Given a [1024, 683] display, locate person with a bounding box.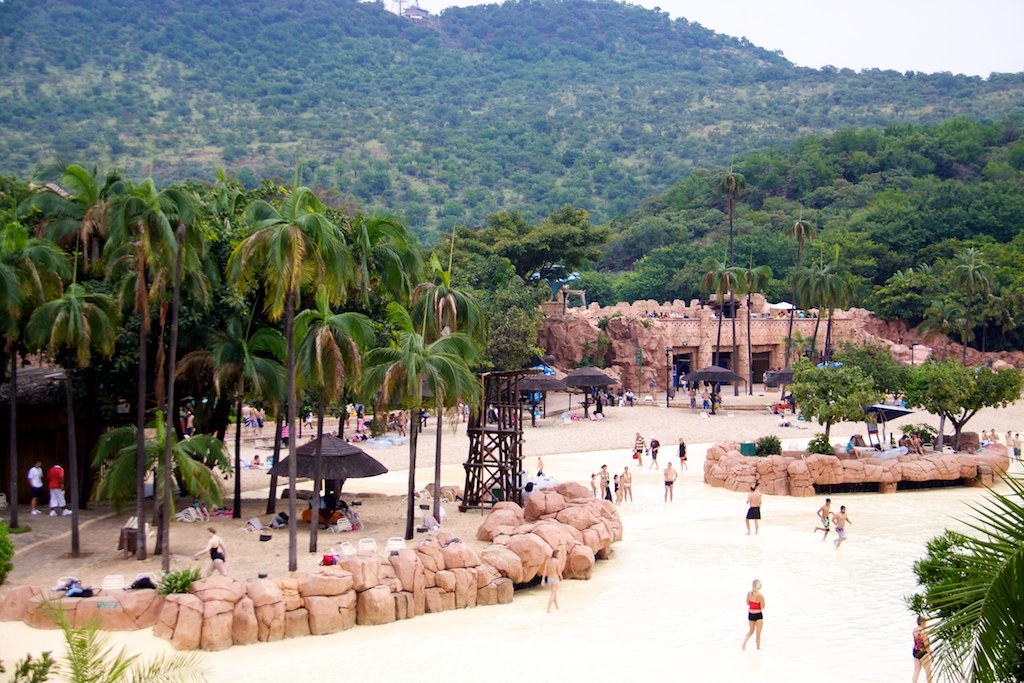
Located: <bbox>648, 436, 664, 469</bbox>.
